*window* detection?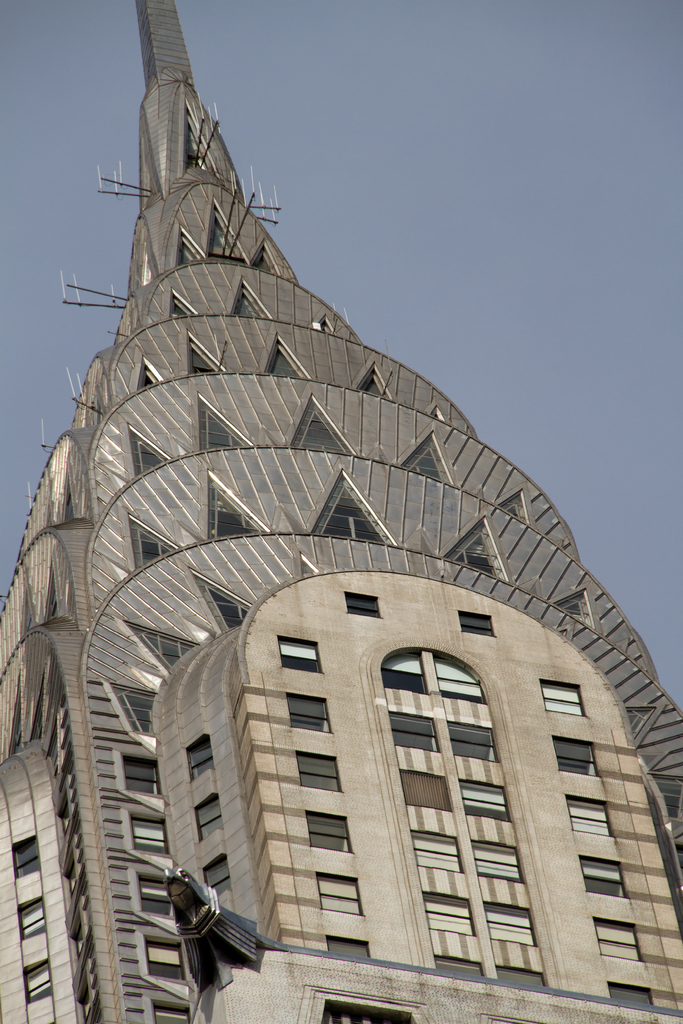
box=[402, 772, 506, 824]
